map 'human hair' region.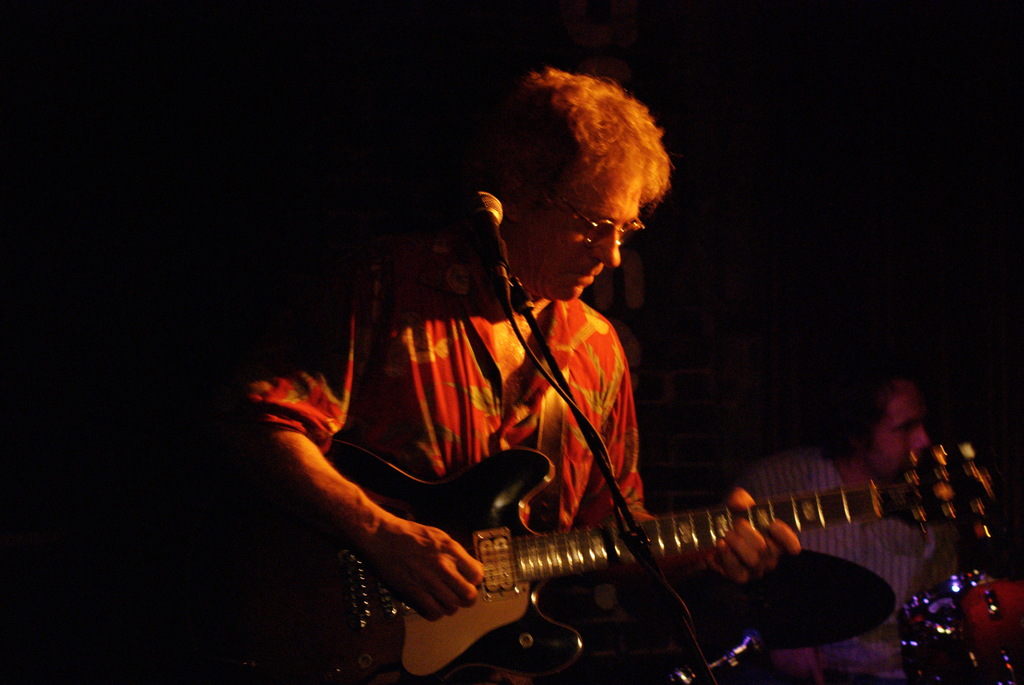
Mapped to locate(816, 366, 931, 472).
